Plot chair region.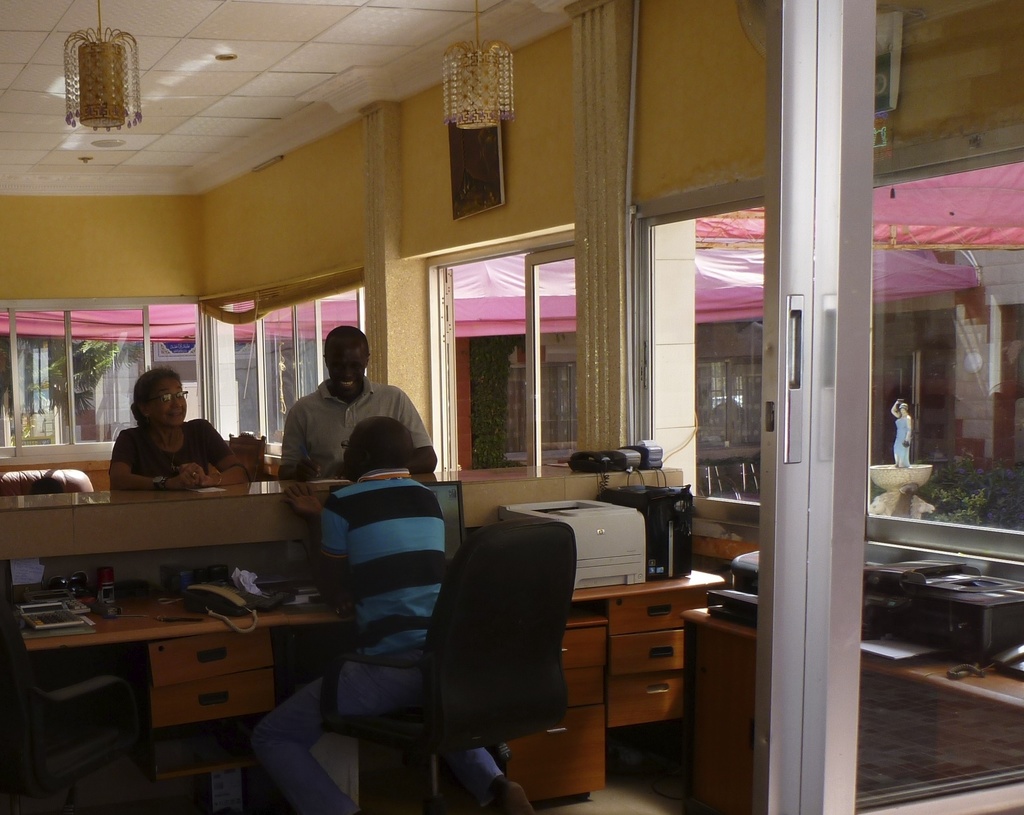
Plotted at [x1=223, y1=424, x2=278, y2=480].
